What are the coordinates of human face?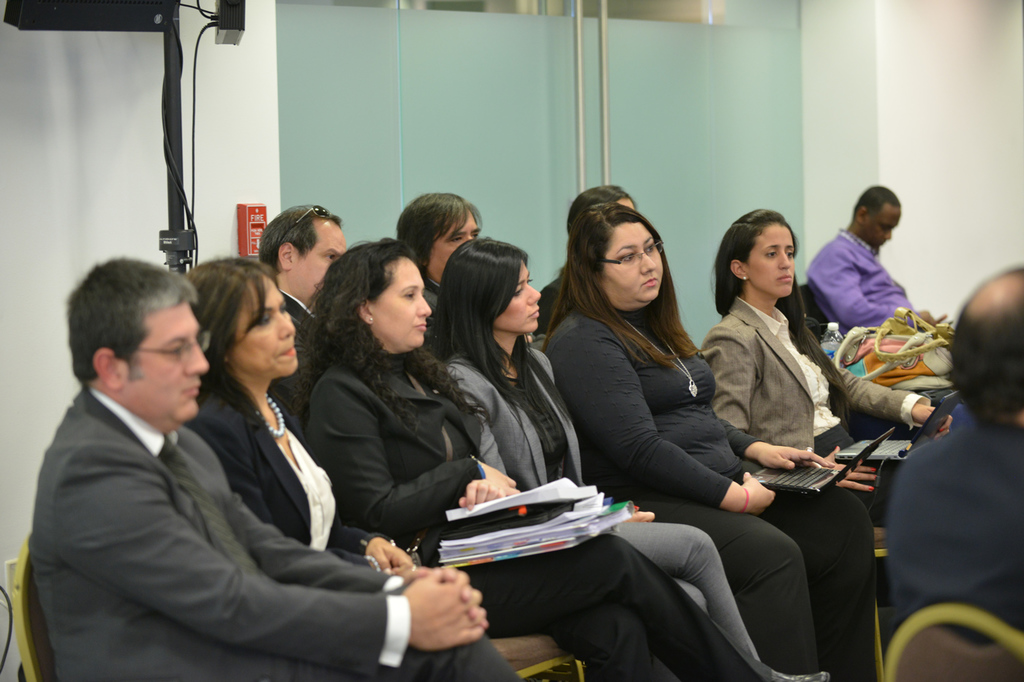
129:298:208:427.
